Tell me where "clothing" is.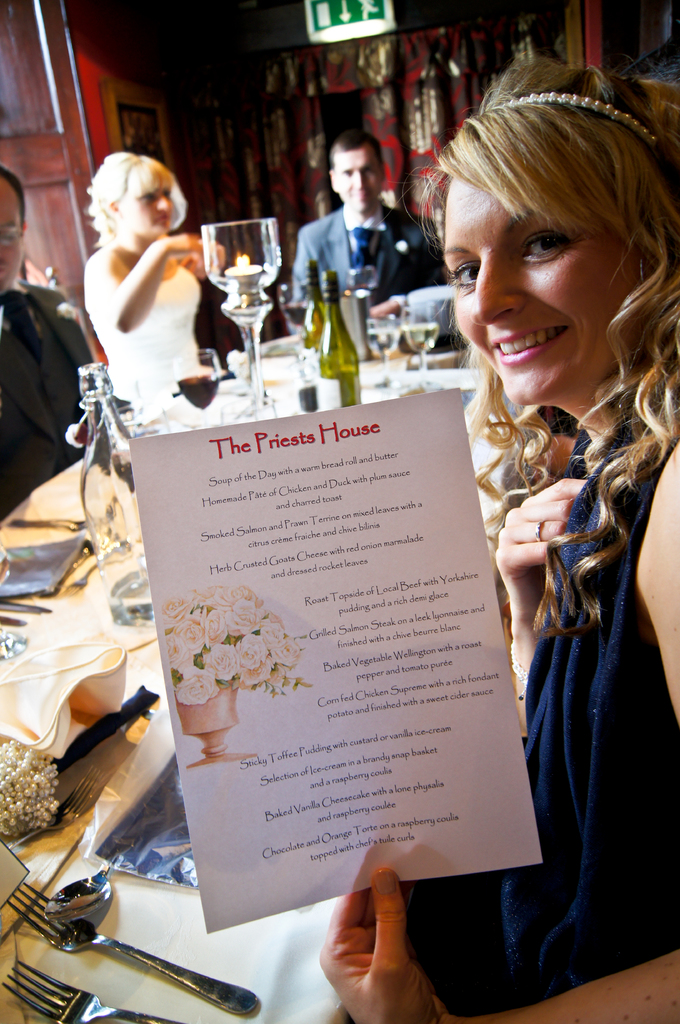
"clothing" is at crop(82, 263, 215, 420).
